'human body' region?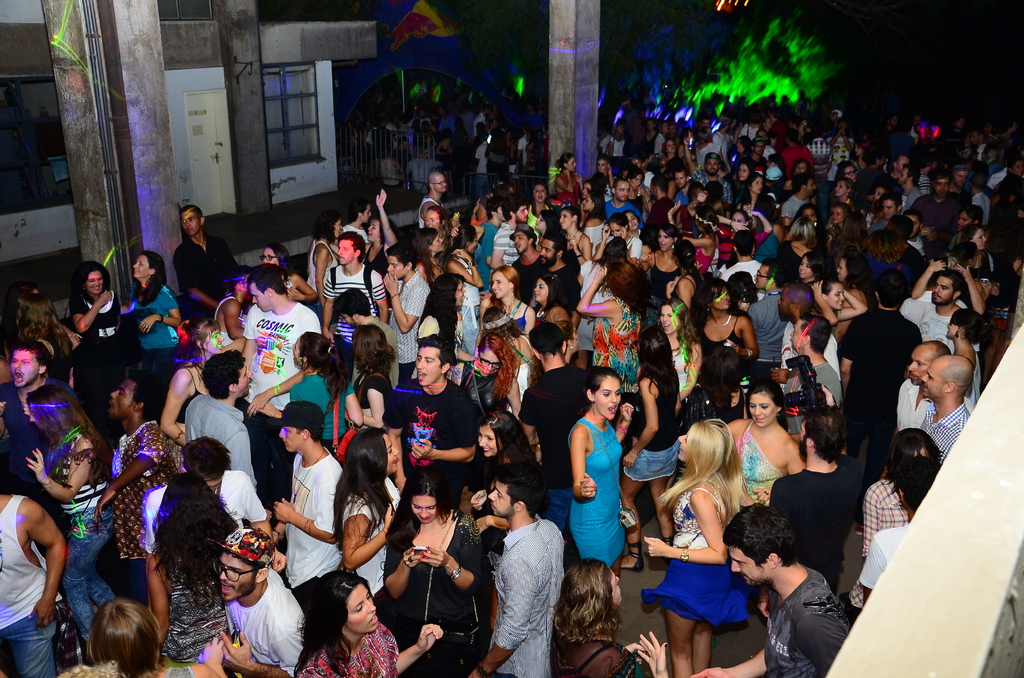
BBox(483, 303, 538, 397)
